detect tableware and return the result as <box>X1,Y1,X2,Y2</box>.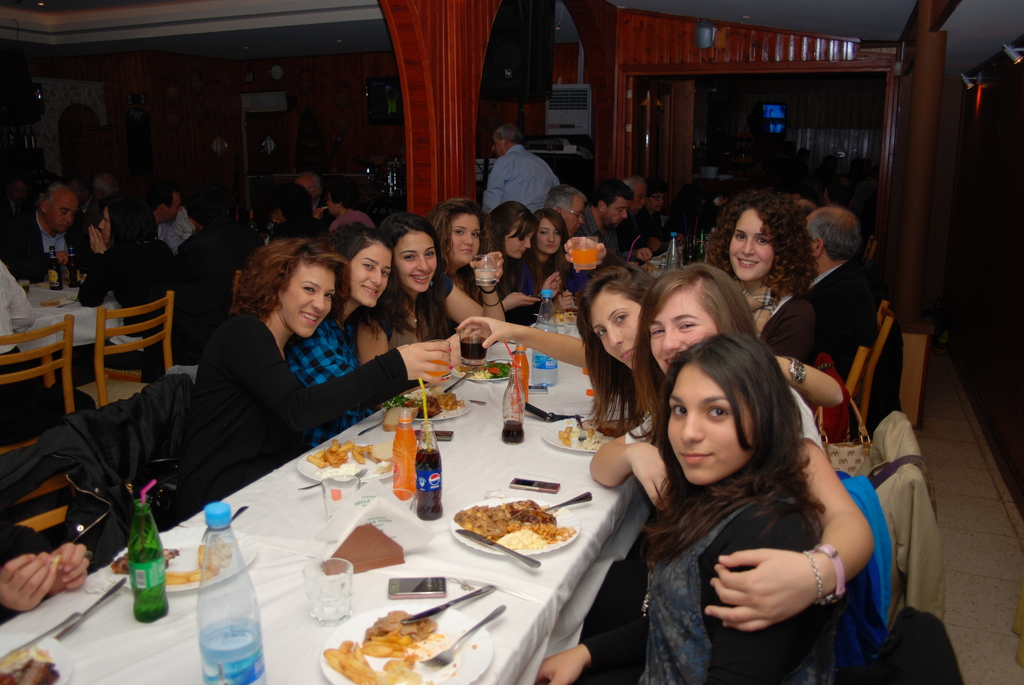
<box>396,581,497,623</box>.
